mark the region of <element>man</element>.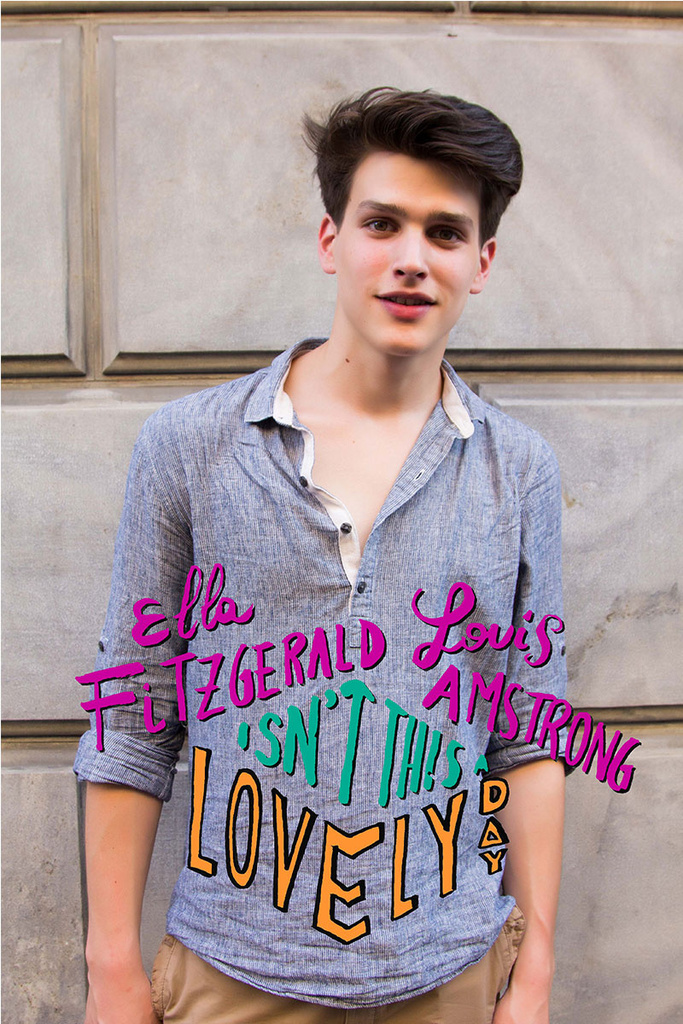
Region: select_region(69, 76, 636, 1001).
